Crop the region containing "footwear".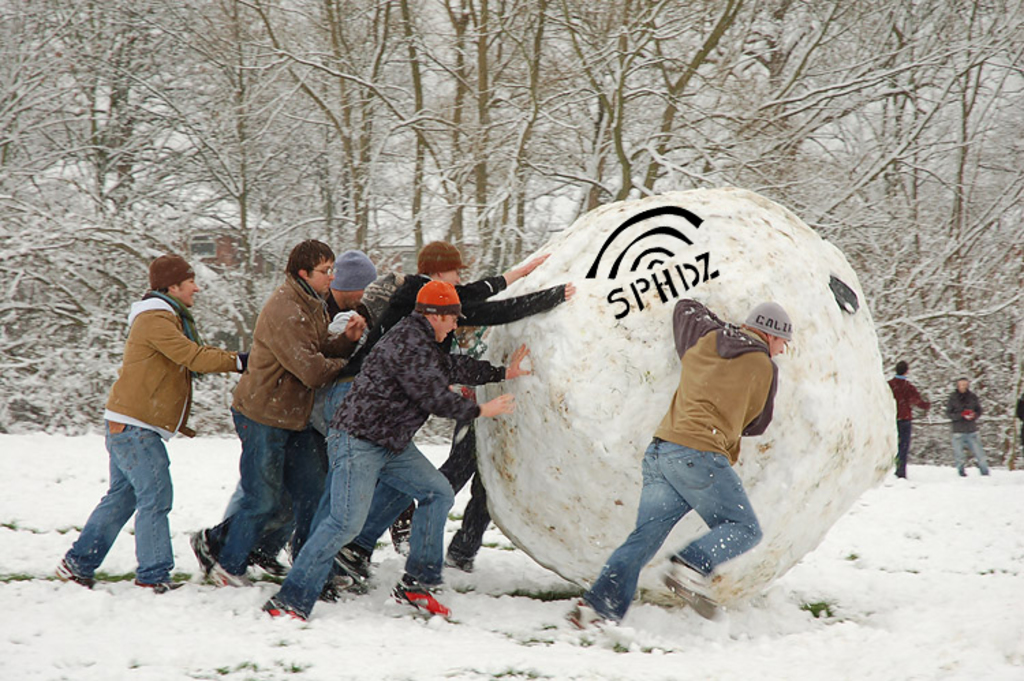
Crop region: 386, 509, 410, 557.
